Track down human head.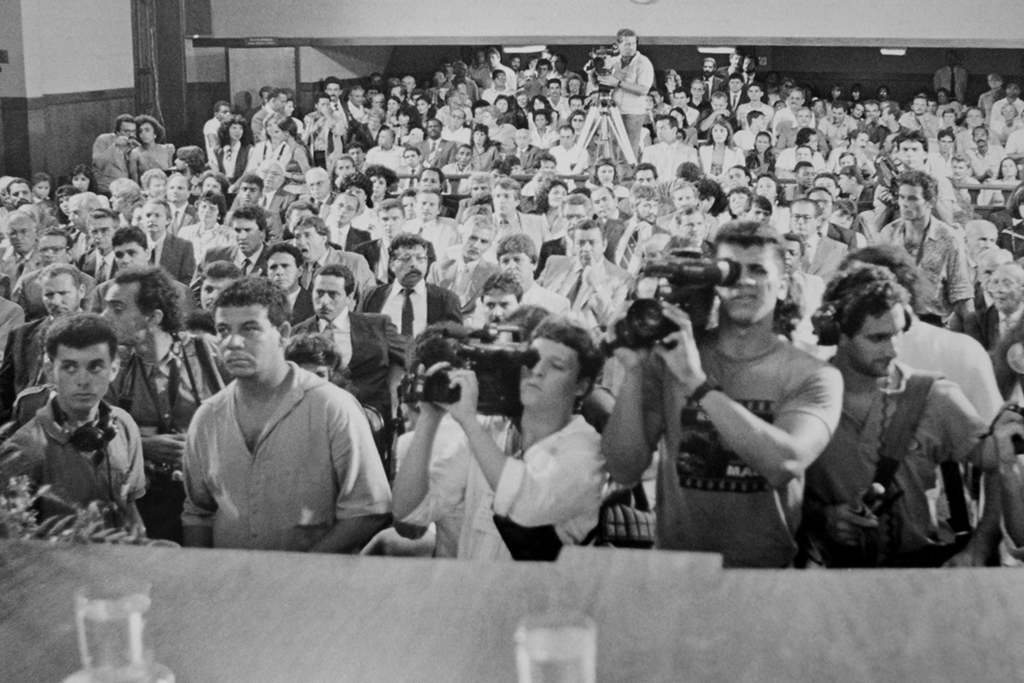
Tracked to 460,212,499,262.
